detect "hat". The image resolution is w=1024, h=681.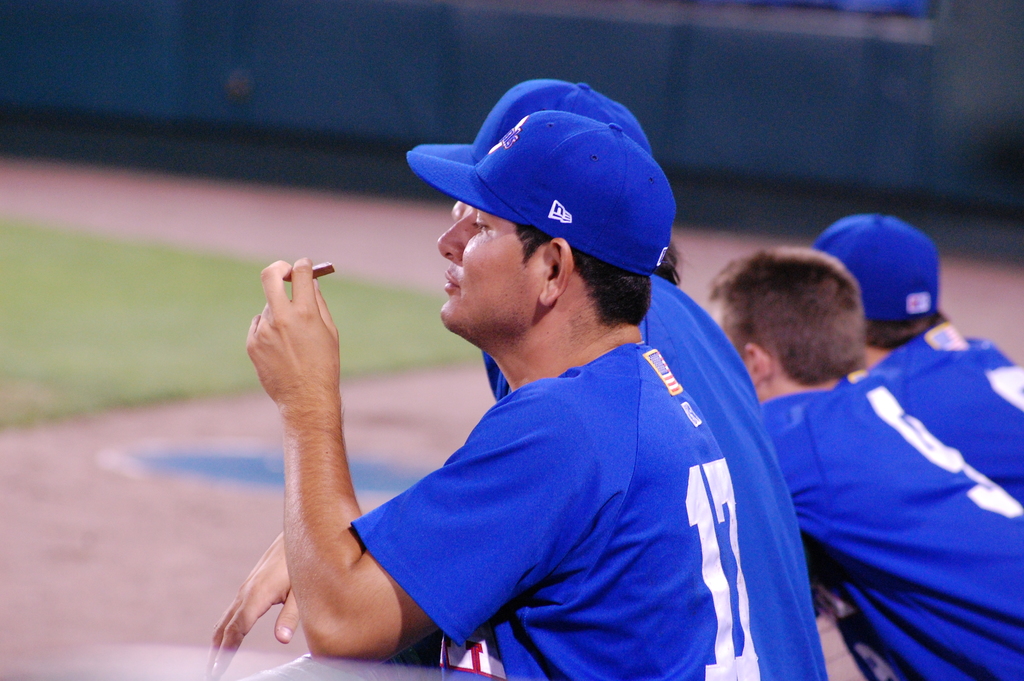
<bbox>405, 108, 676, 277</bbox>.
